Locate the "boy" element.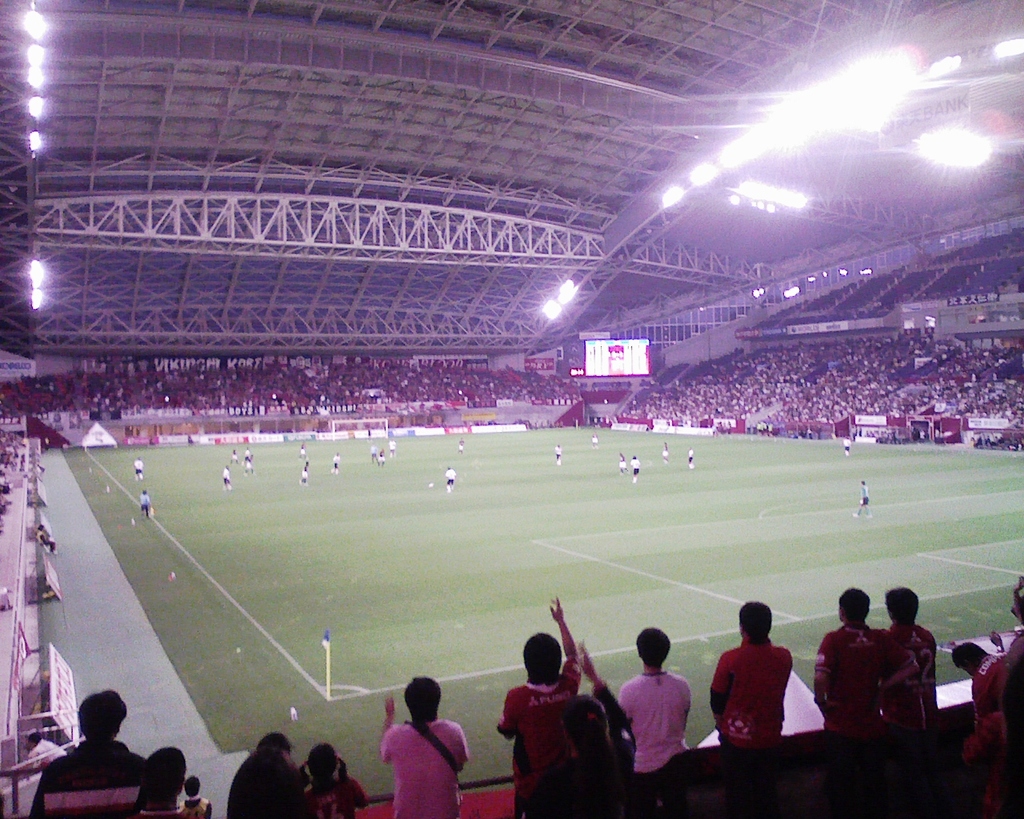
Element bbox: bbox(880, 587, 943, 748).
